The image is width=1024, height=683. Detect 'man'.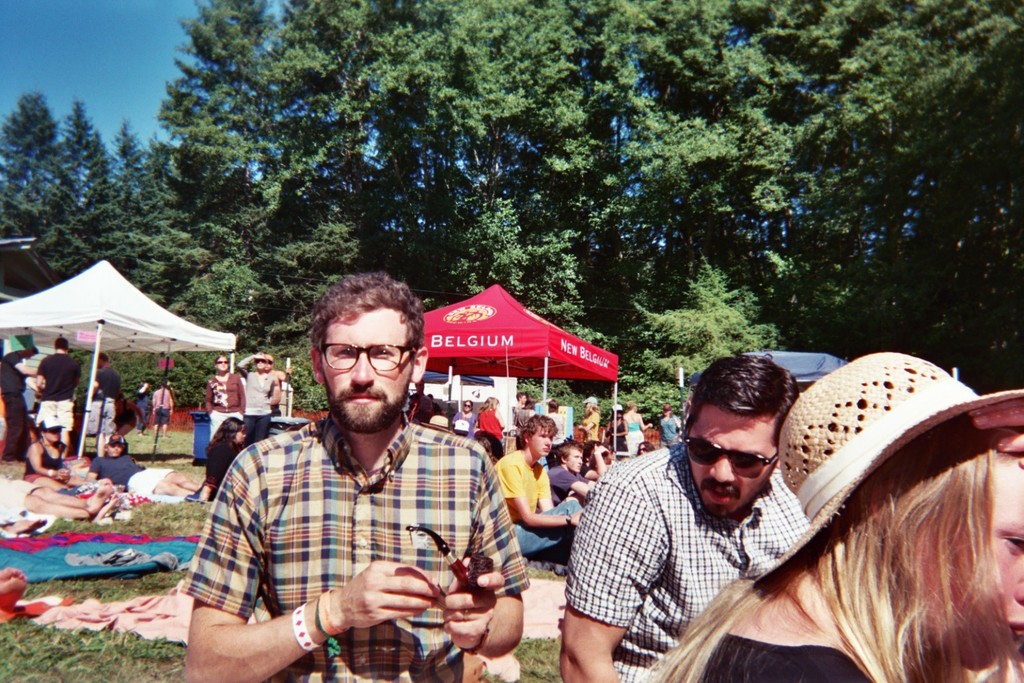
Detection: l=91, t=428, r=199, b=497.
